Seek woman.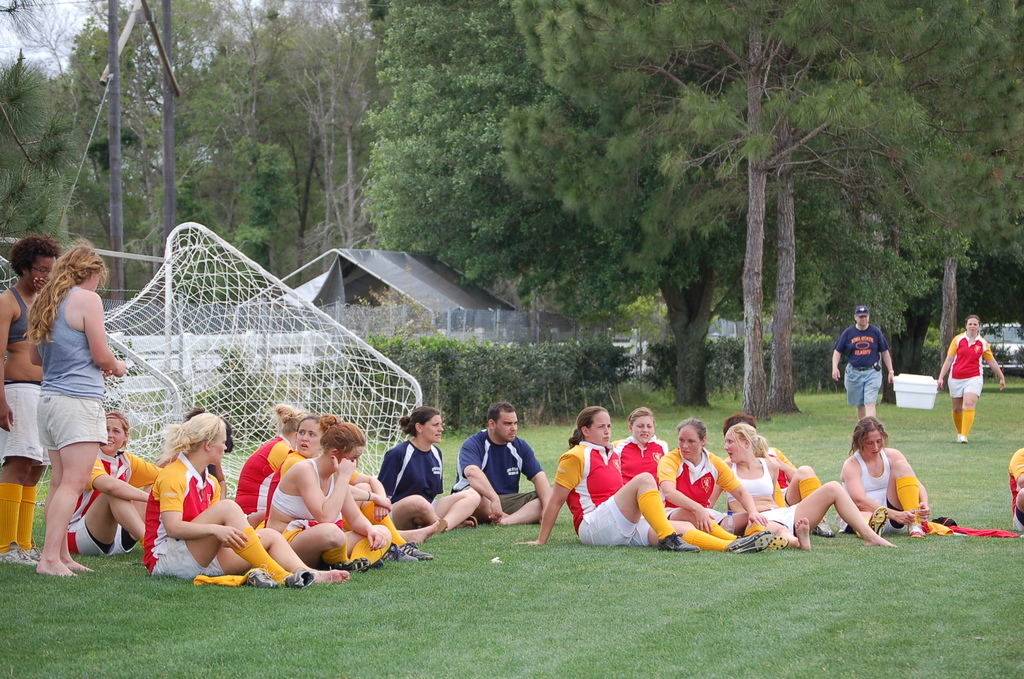
937:316:1007:439.
